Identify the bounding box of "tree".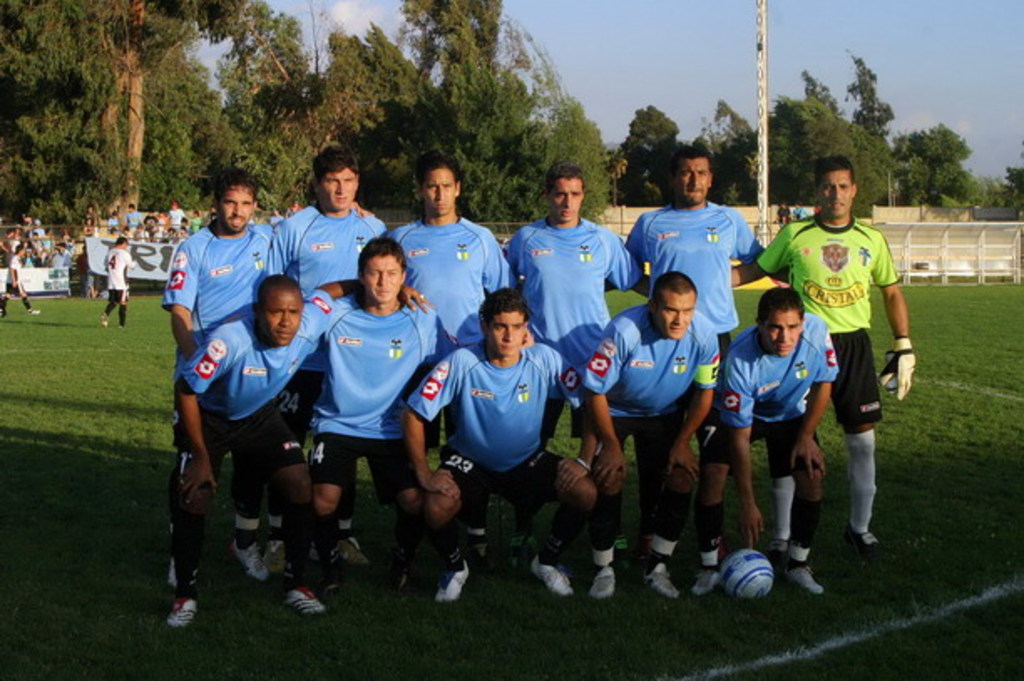
(0, 0, 263, 234).
